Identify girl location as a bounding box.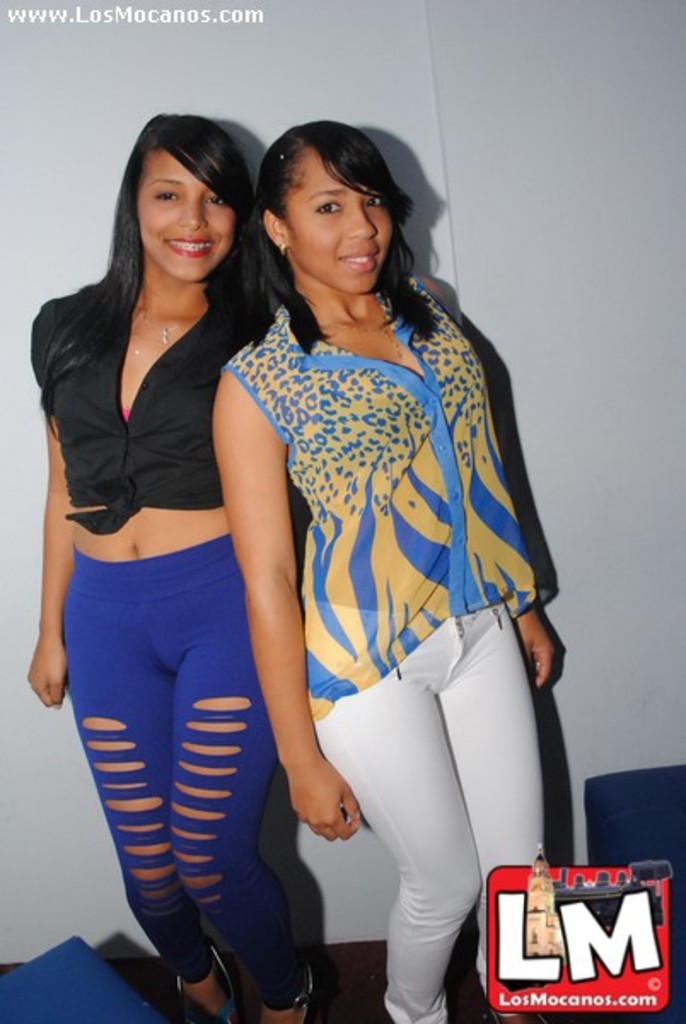
215/118/558/1022.
